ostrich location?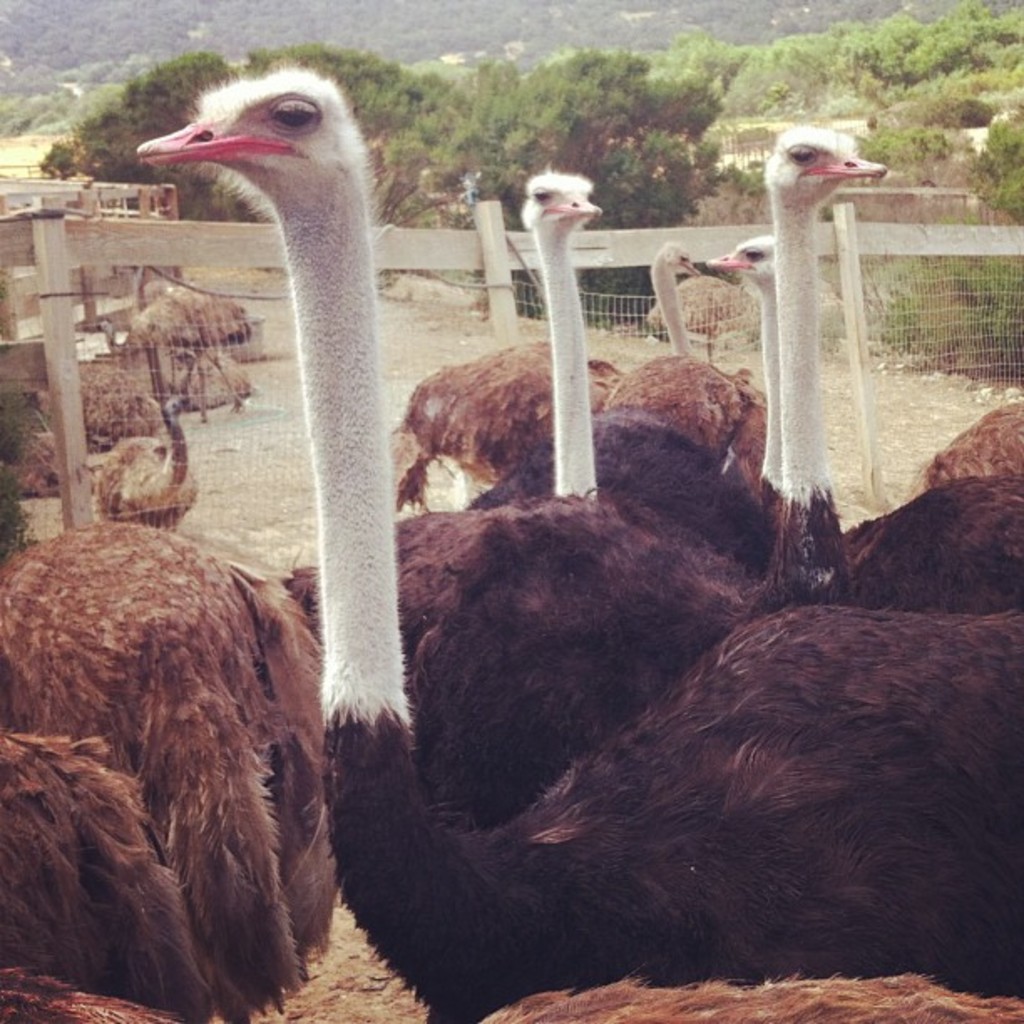
locate(284, 167, 596, 668)
